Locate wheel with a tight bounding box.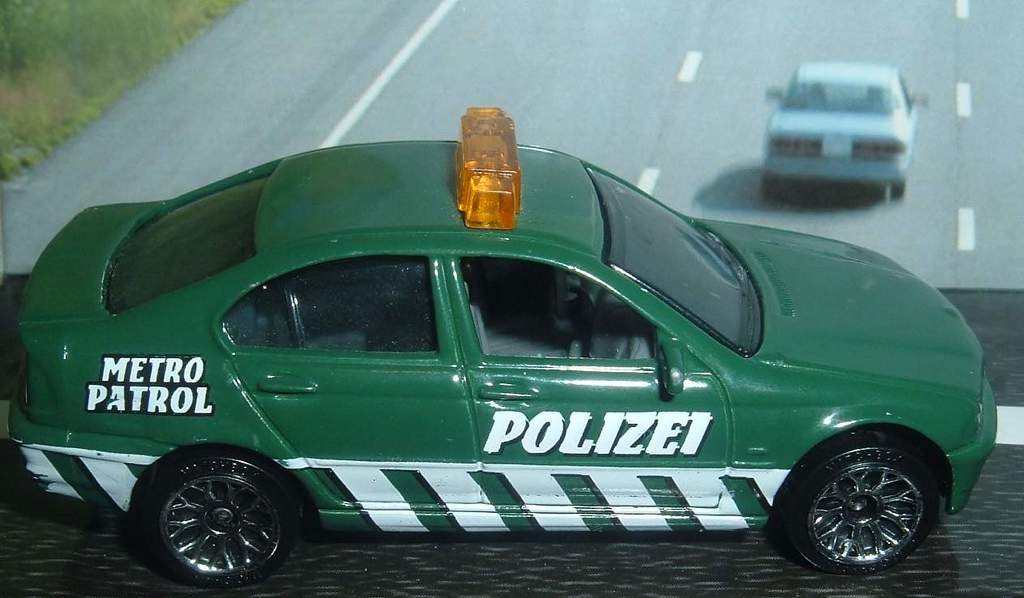
bbox(766, 425, 942, 577).
